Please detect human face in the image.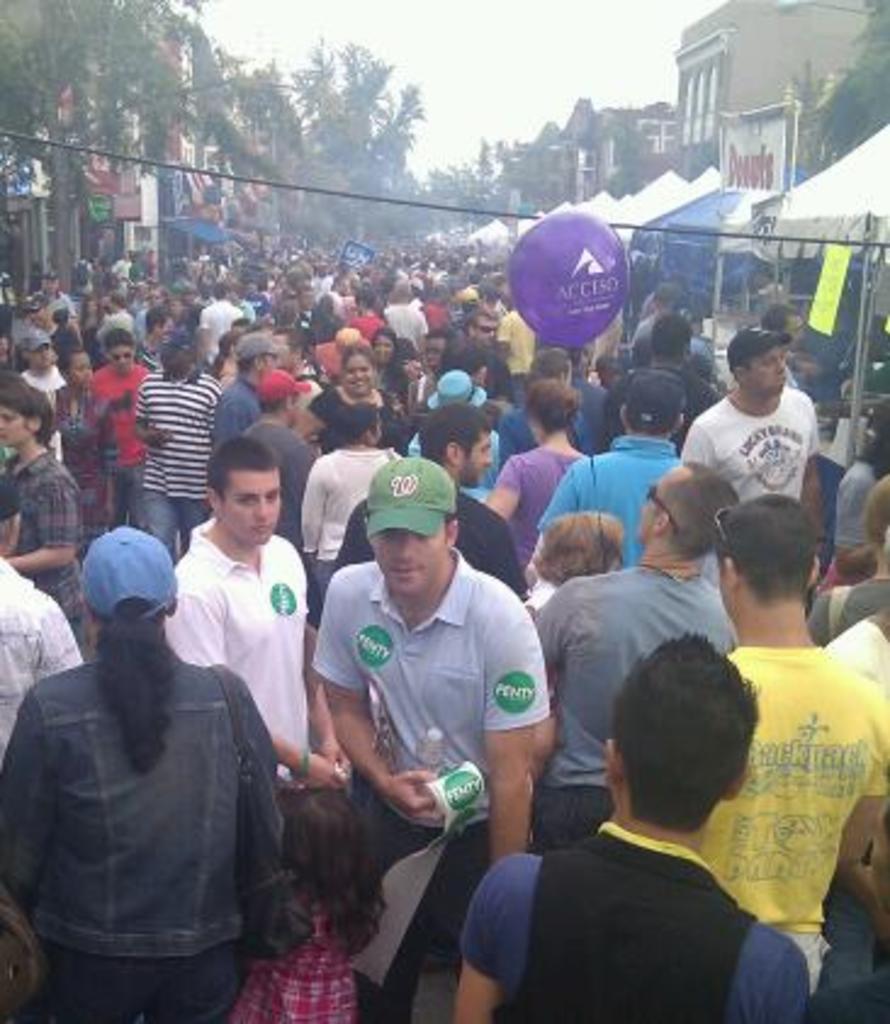
crop(479, 314, 503, 338).
